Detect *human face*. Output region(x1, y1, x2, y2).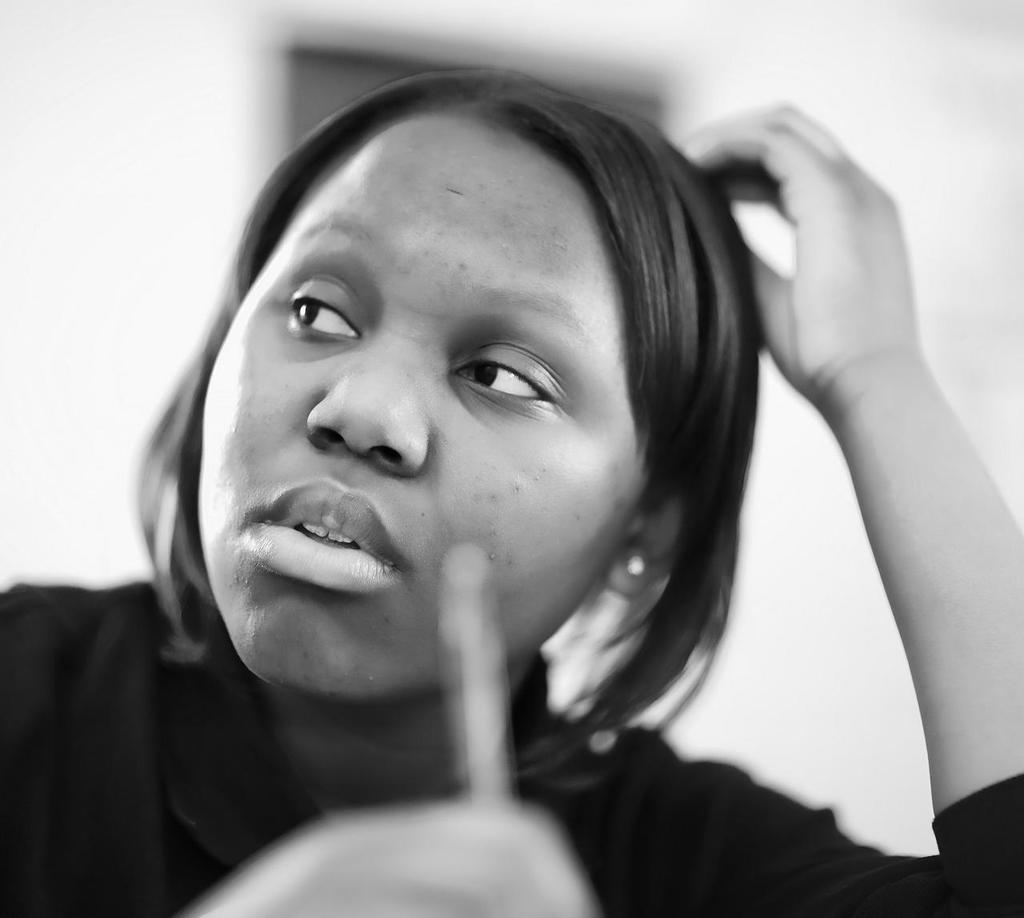
region(193, 110, 643, 710).
